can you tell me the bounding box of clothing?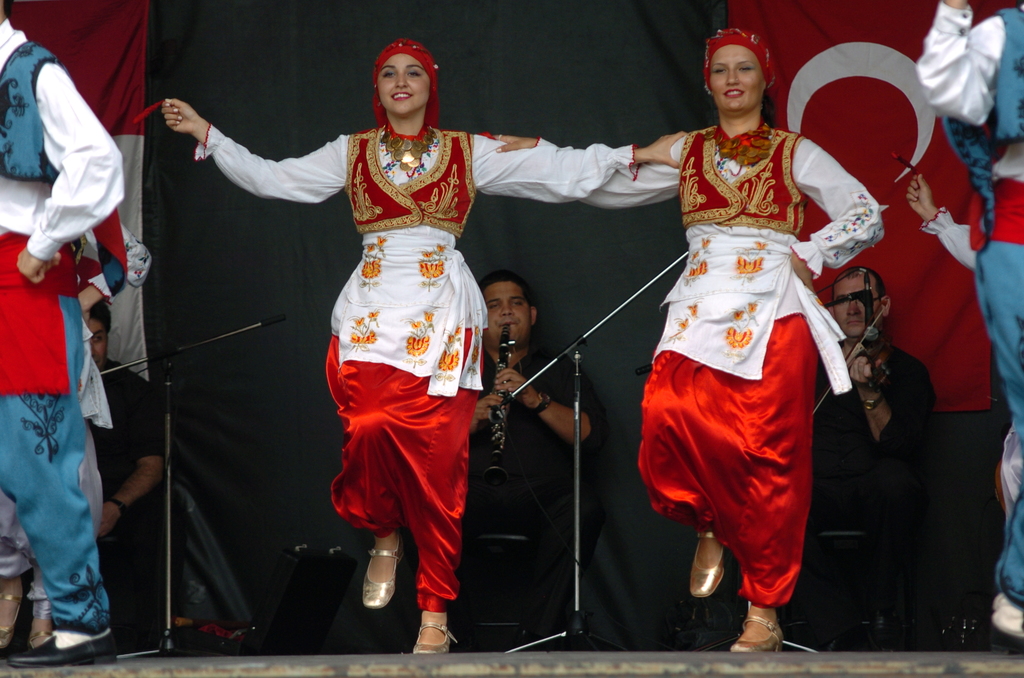
box=[0, 20, 121, 638].
